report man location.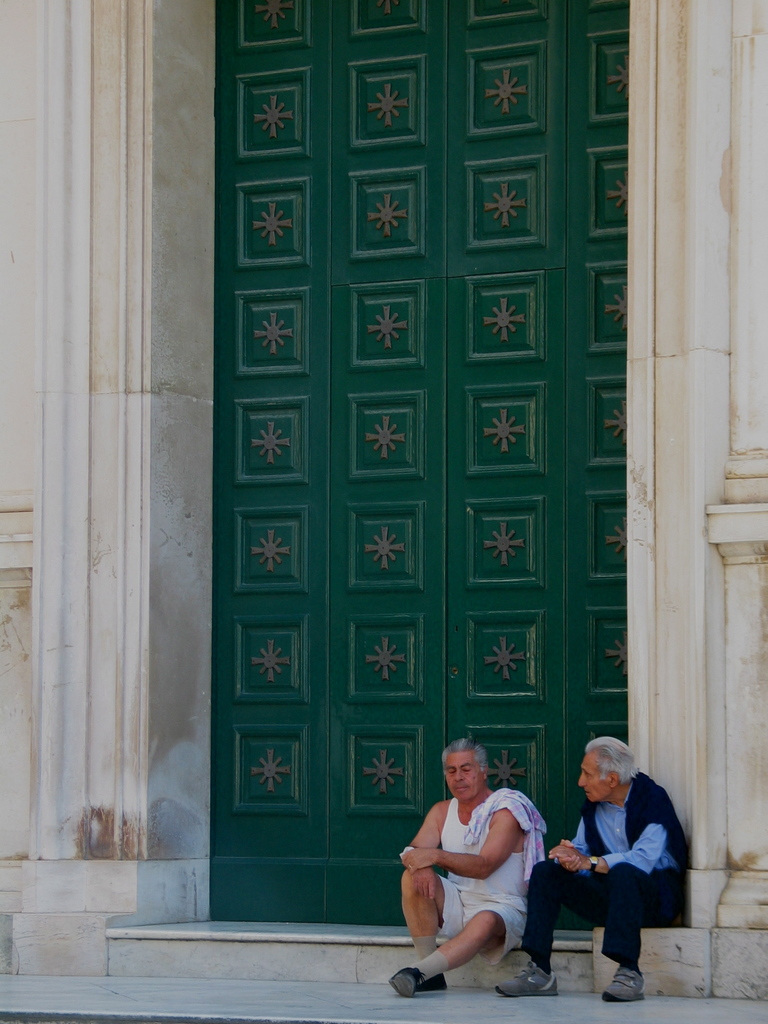
Report: {"left": 488, "top": 739, "right": 701, "bottom": 1003}.
